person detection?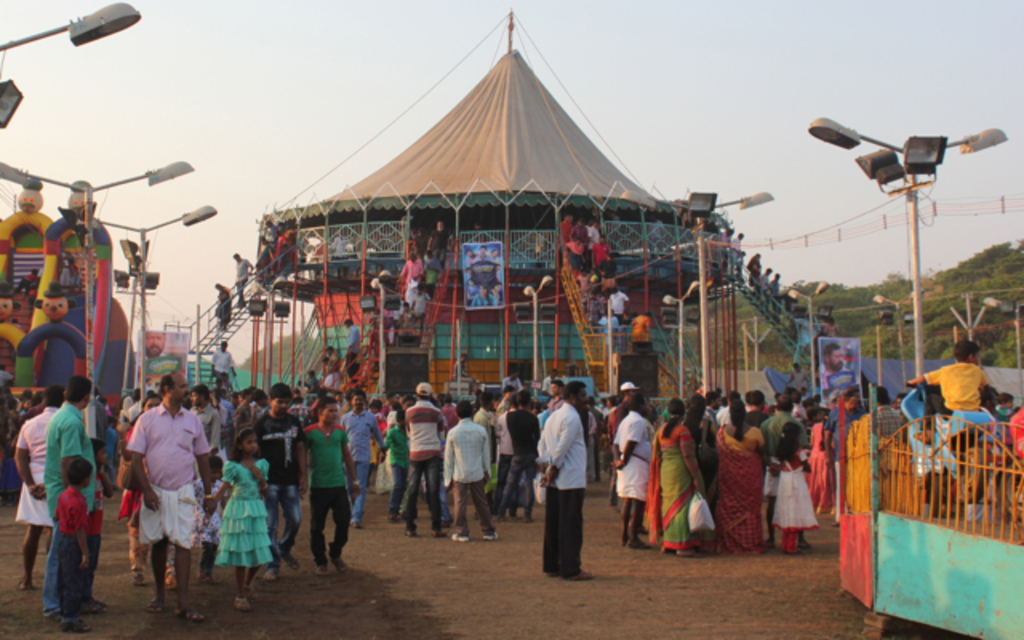
538/371/597/584
